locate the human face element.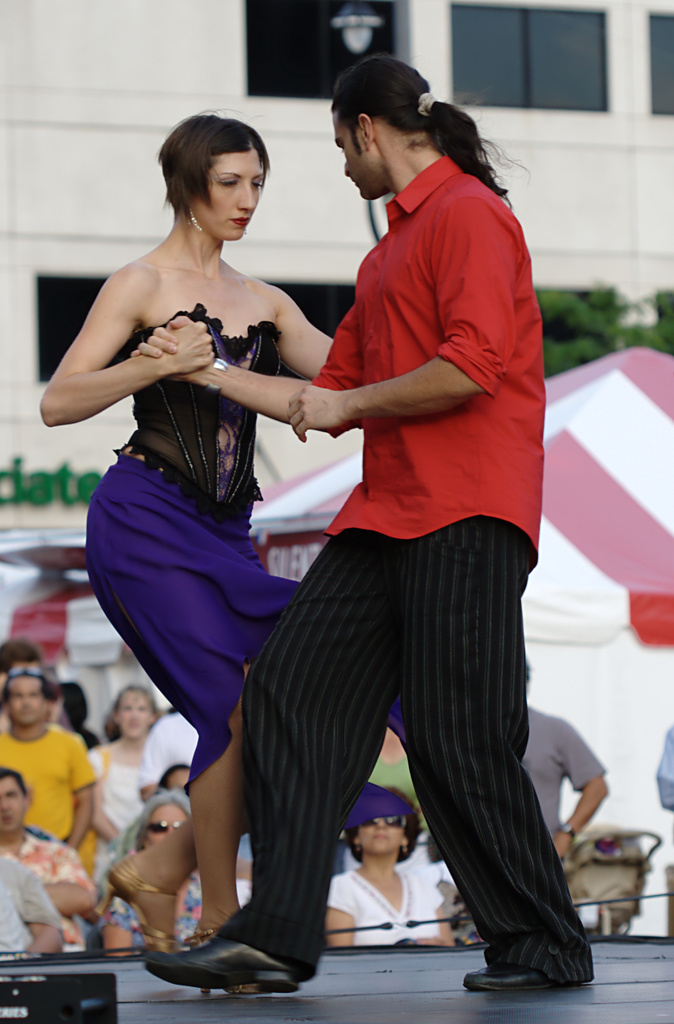
Element bbox: [10, 673, 50, 731].
